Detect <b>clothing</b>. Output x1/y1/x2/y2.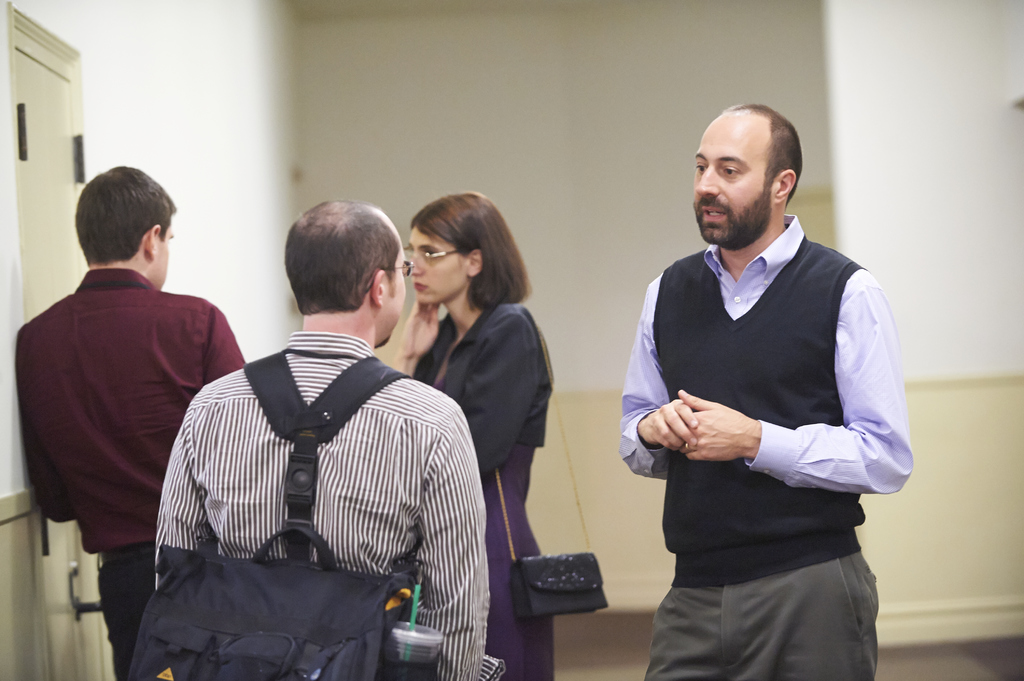
639/188/891/658.
